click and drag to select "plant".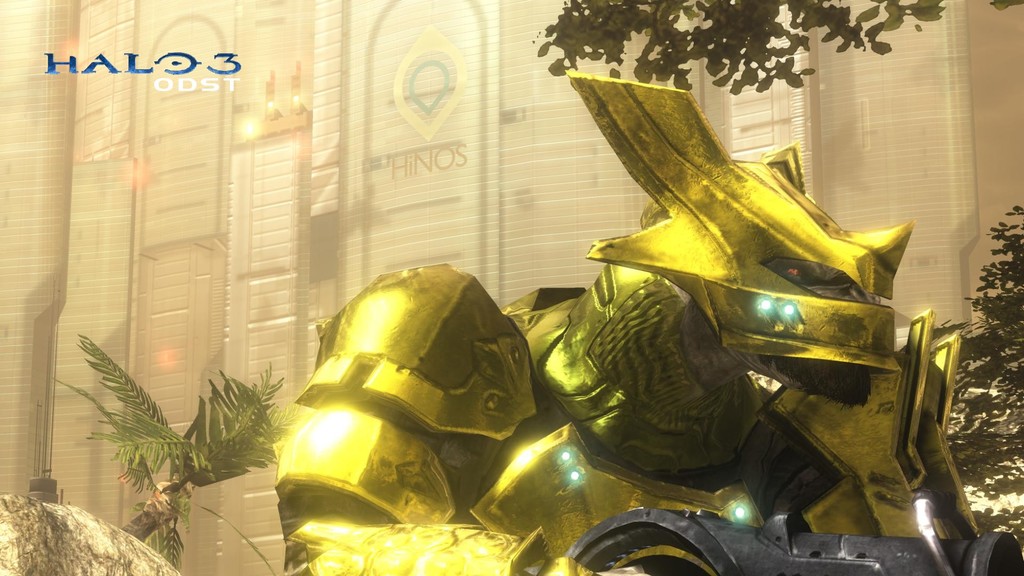
Selection: {"x1": 948, "y1": 204, "x2": 1023, "y2": 467}.
